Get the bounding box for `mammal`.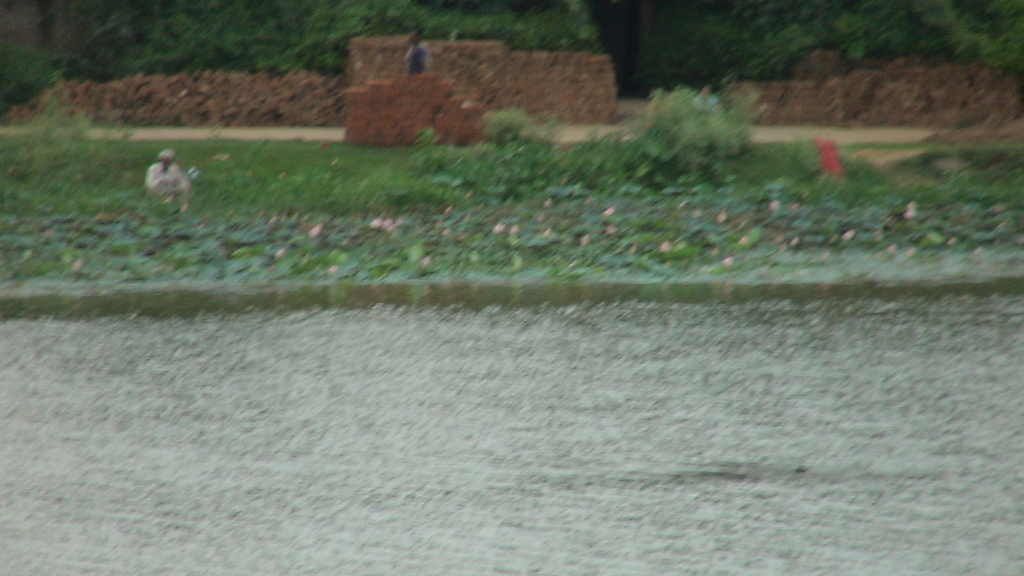
404,31,421,71.
